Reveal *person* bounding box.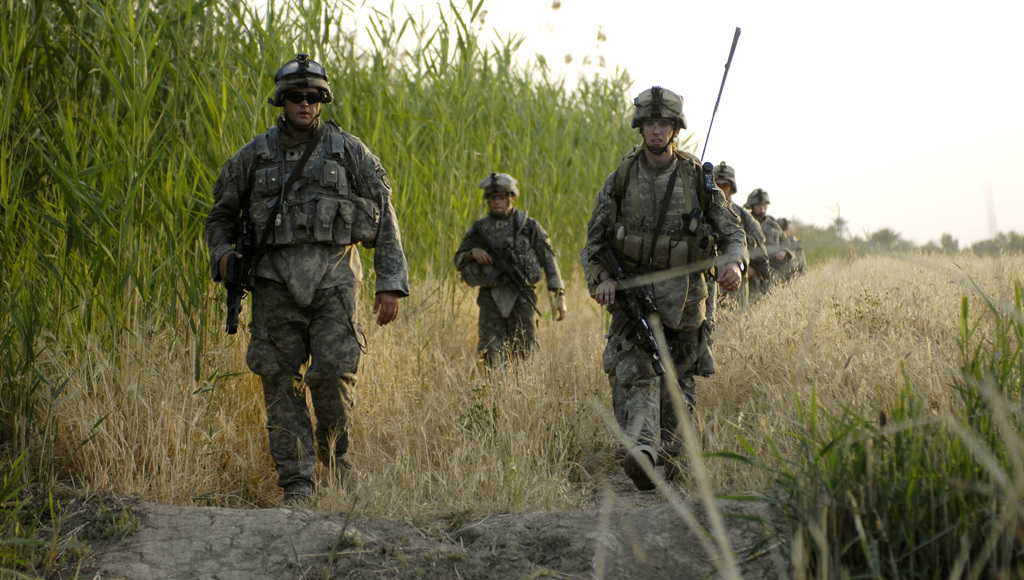
Revealed: (704,160,759,332).
